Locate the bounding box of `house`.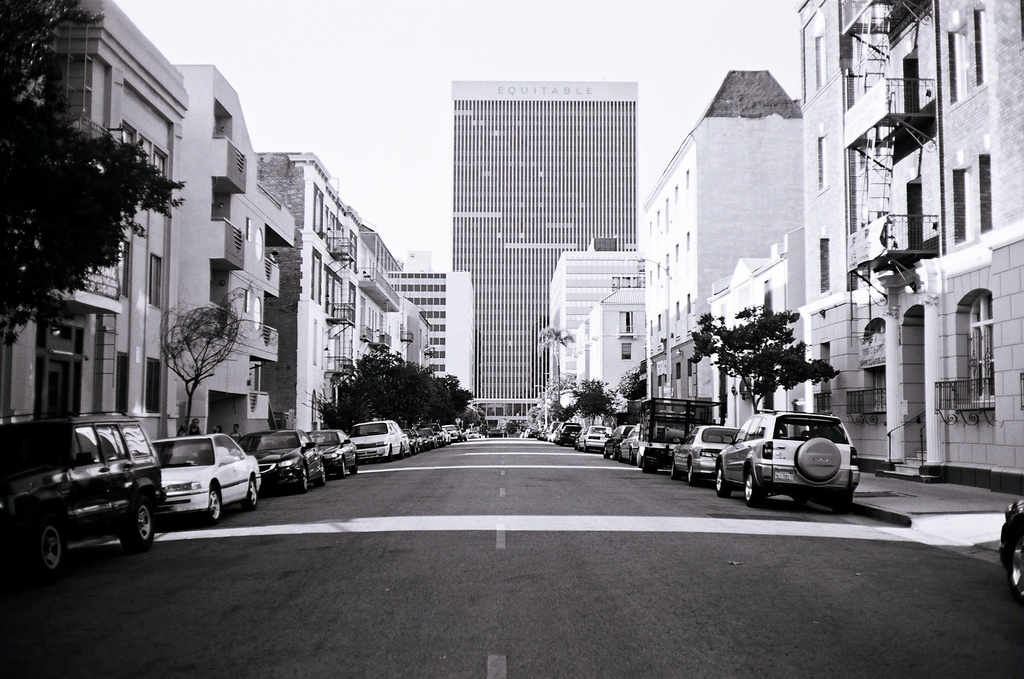
Bounding box: BBox(257, 149, 341, 433).
